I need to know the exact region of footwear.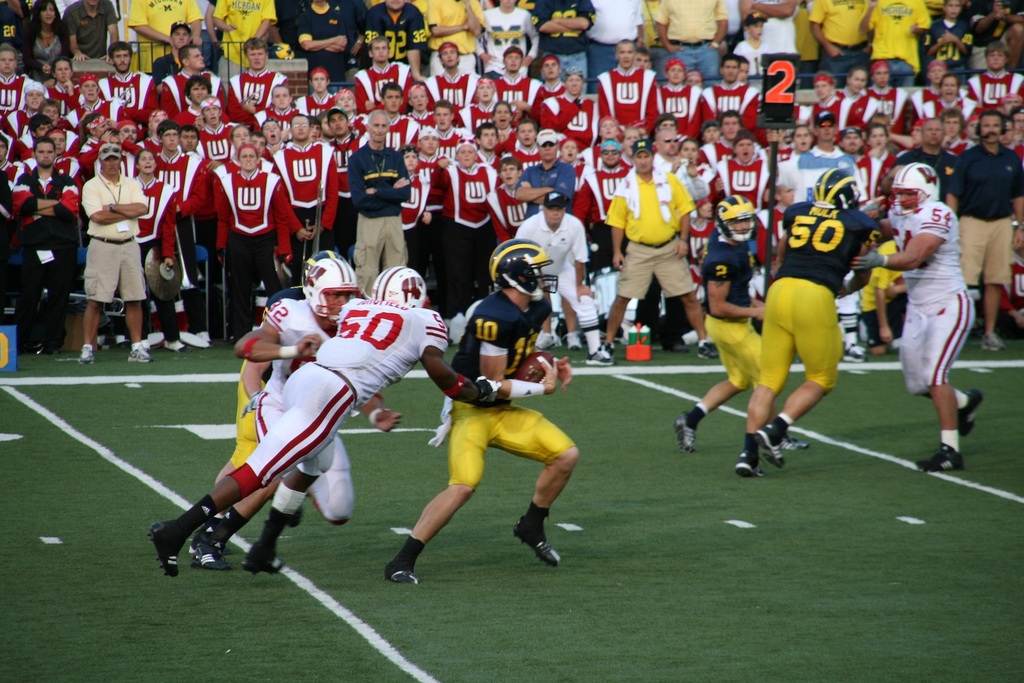
Region: (193,542,231,572).
